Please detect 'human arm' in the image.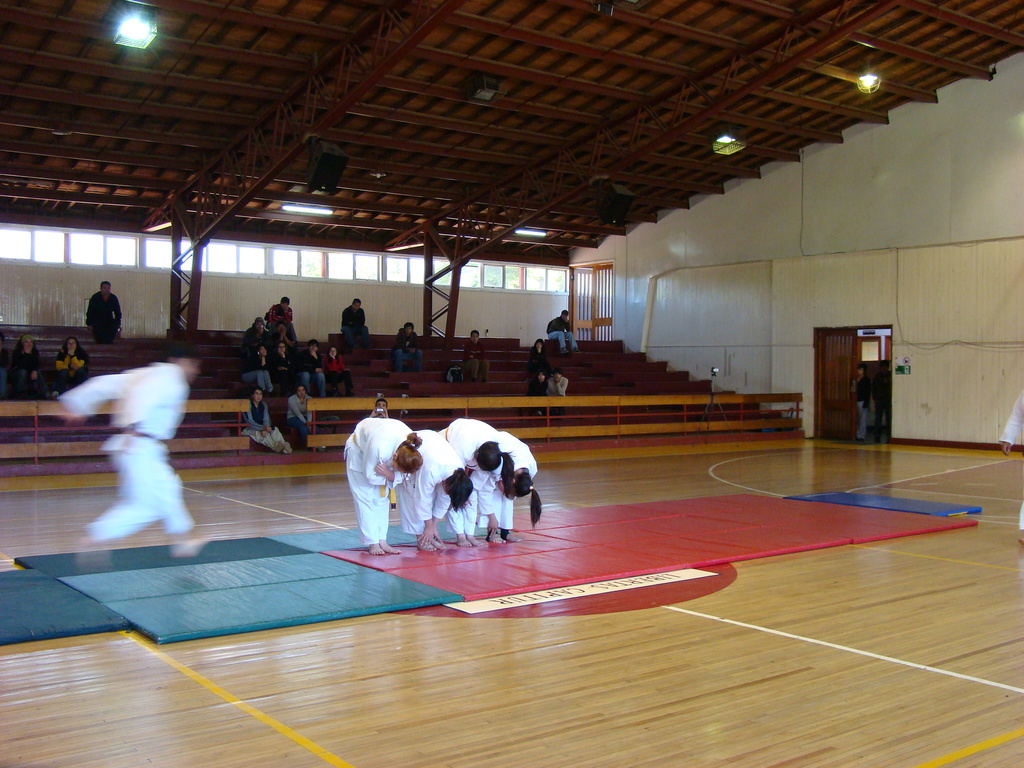
112/296/123/331.
